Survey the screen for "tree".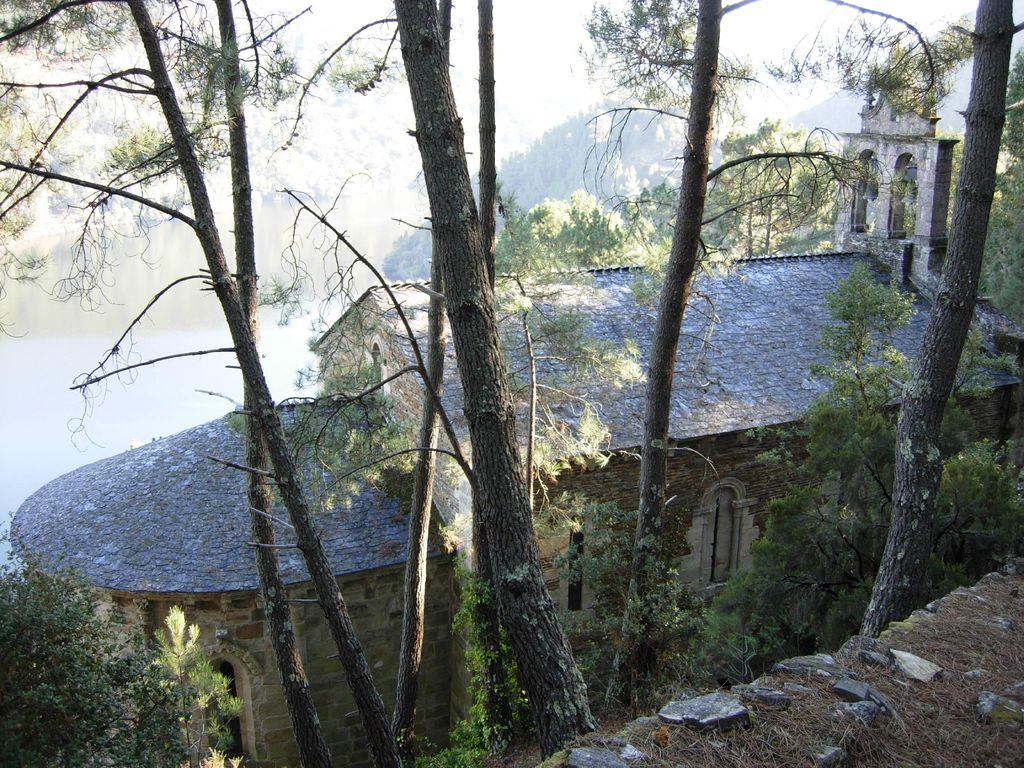
Survey found: BBox(598, 0, 938, 716).
